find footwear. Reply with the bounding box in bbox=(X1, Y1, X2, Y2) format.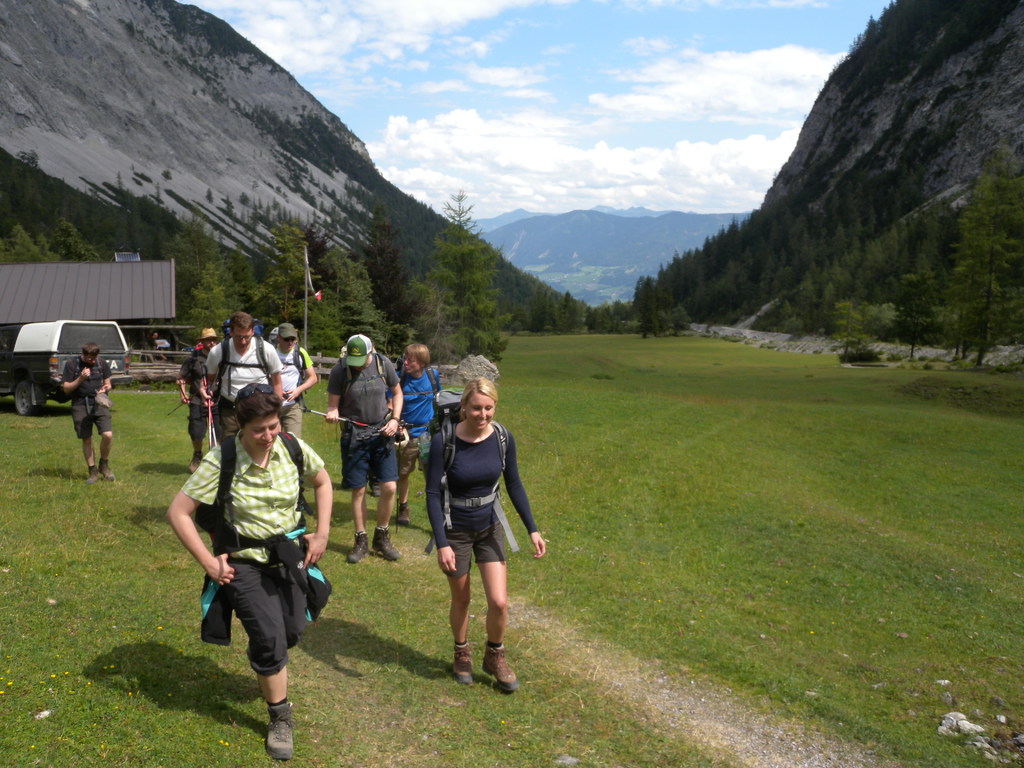
bbox=(481, 640, 518, 695).
